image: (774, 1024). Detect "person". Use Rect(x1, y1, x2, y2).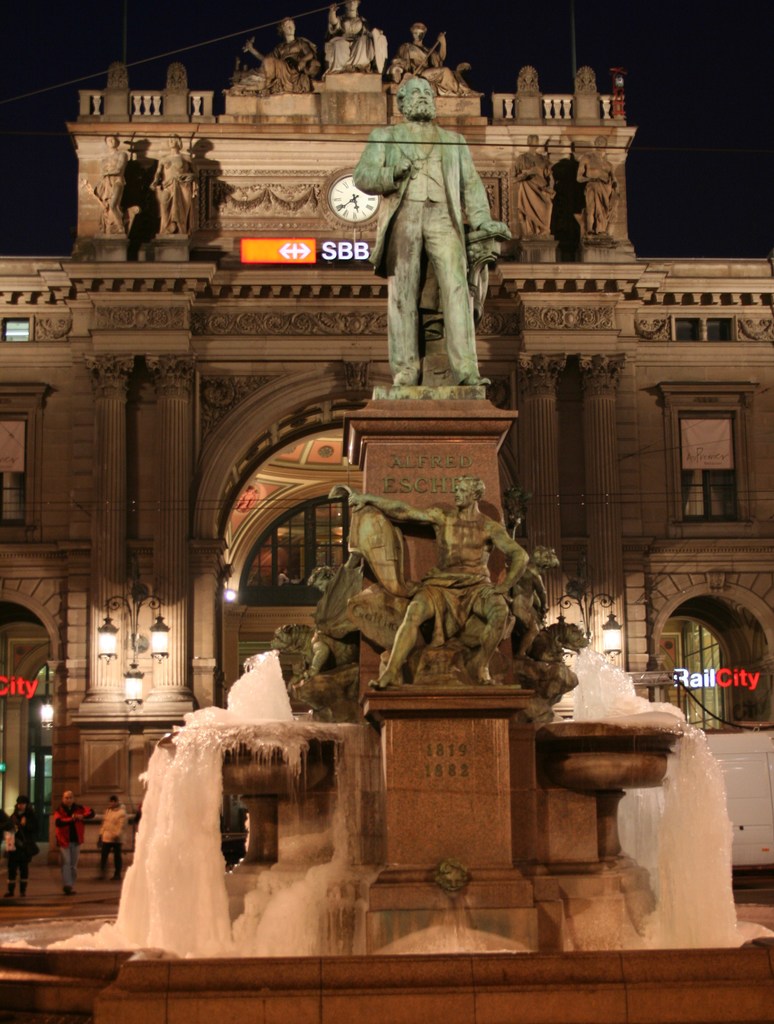
Rect(4, 797, 40, 900).
